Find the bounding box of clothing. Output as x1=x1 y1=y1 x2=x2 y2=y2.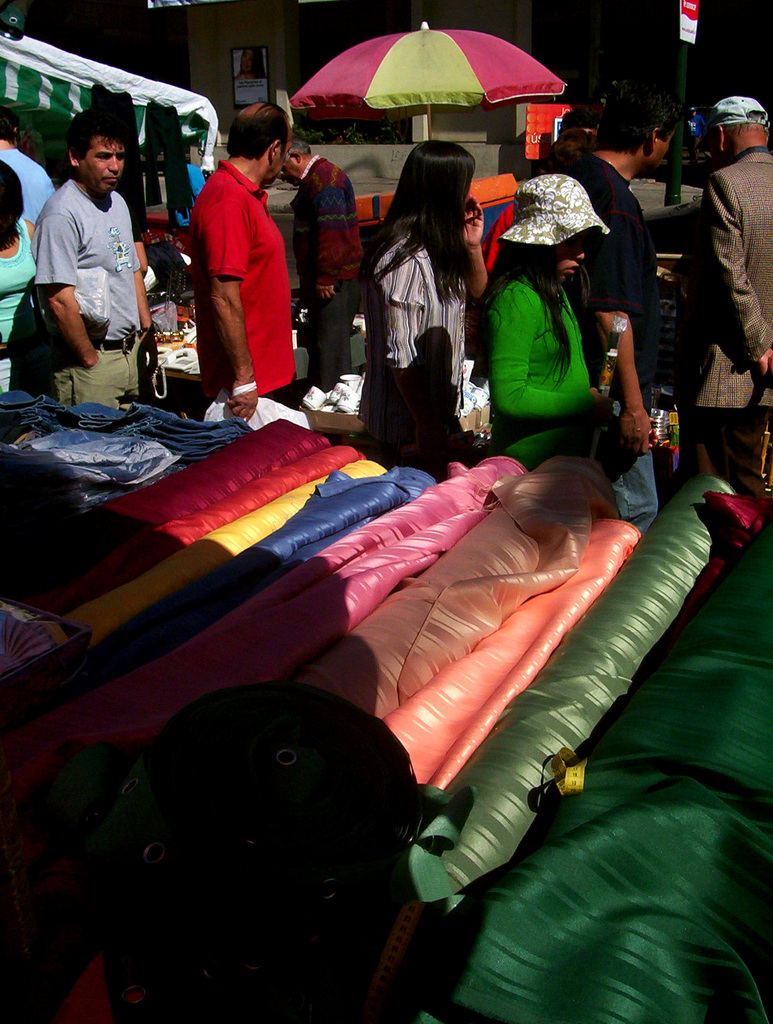
x1=719 y1=152 x2=772 y2=474.
